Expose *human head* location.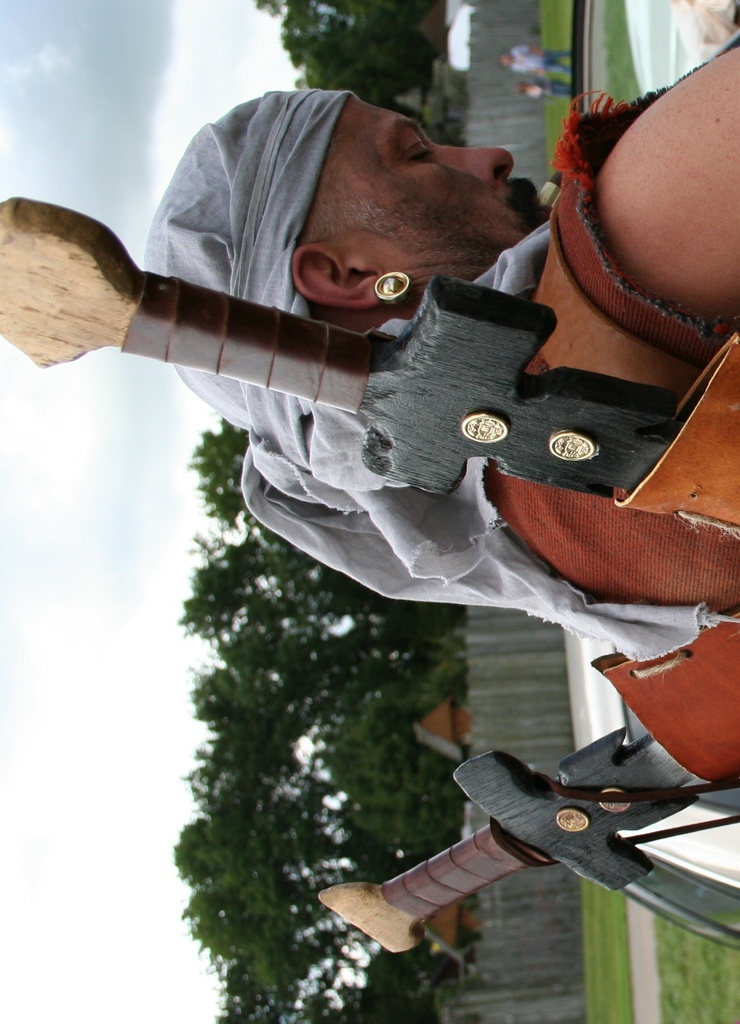
Exposed at [left=125, top=100, right=545, bottom=321].
